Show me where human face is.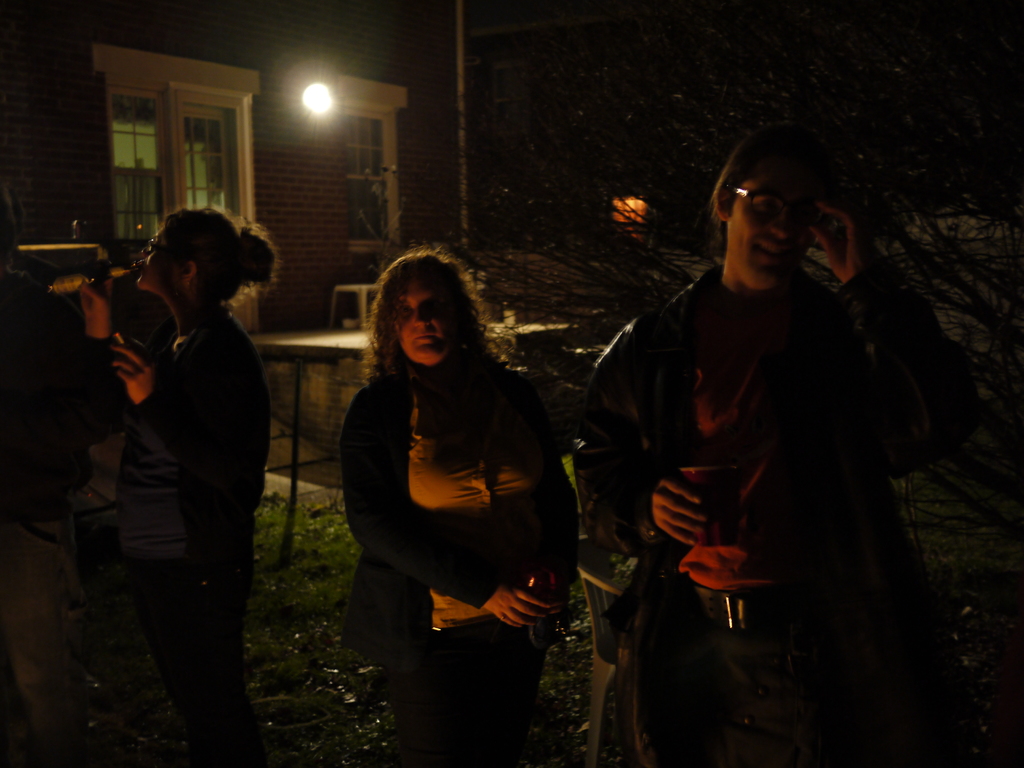
human face is at Rect(136, 225, 177, 292).
